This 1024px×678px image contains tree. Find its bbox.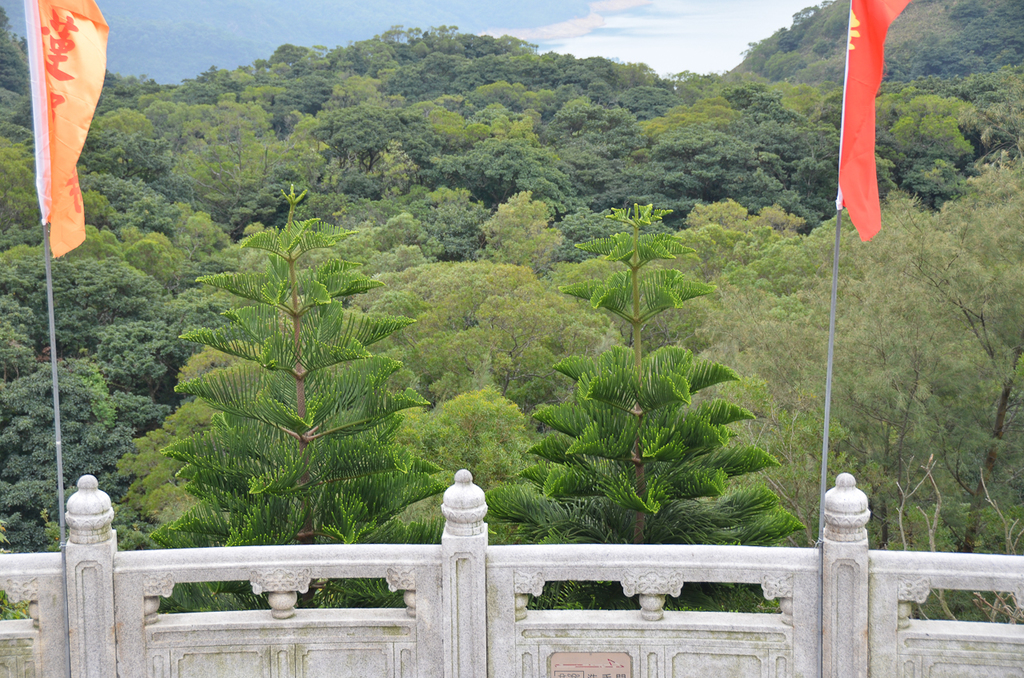
Rect(467, 32, 518, 106).
